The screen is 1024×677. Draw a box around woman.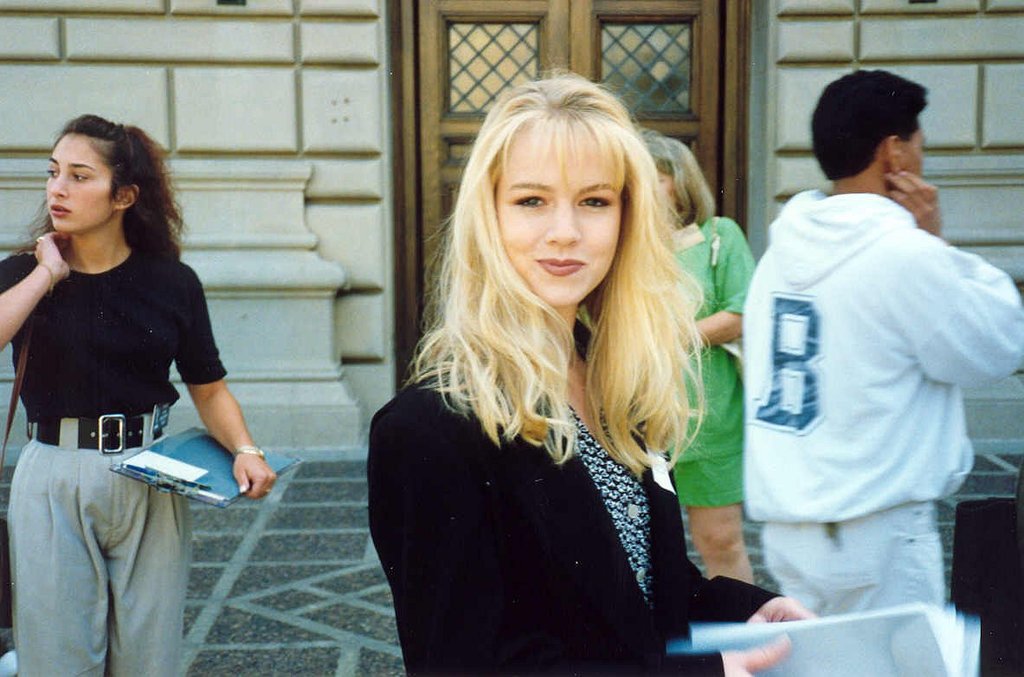
locate(365, 66, 812, 661).
